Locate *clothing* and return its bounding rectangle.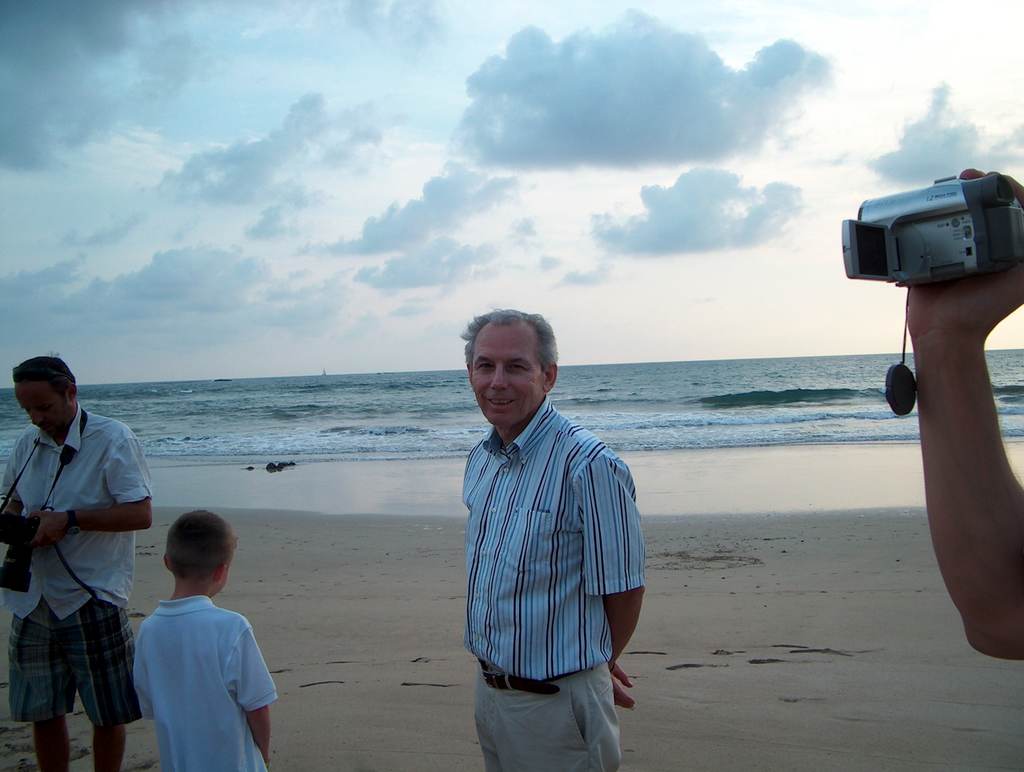
l=0, t=404, r=158, b=726.
